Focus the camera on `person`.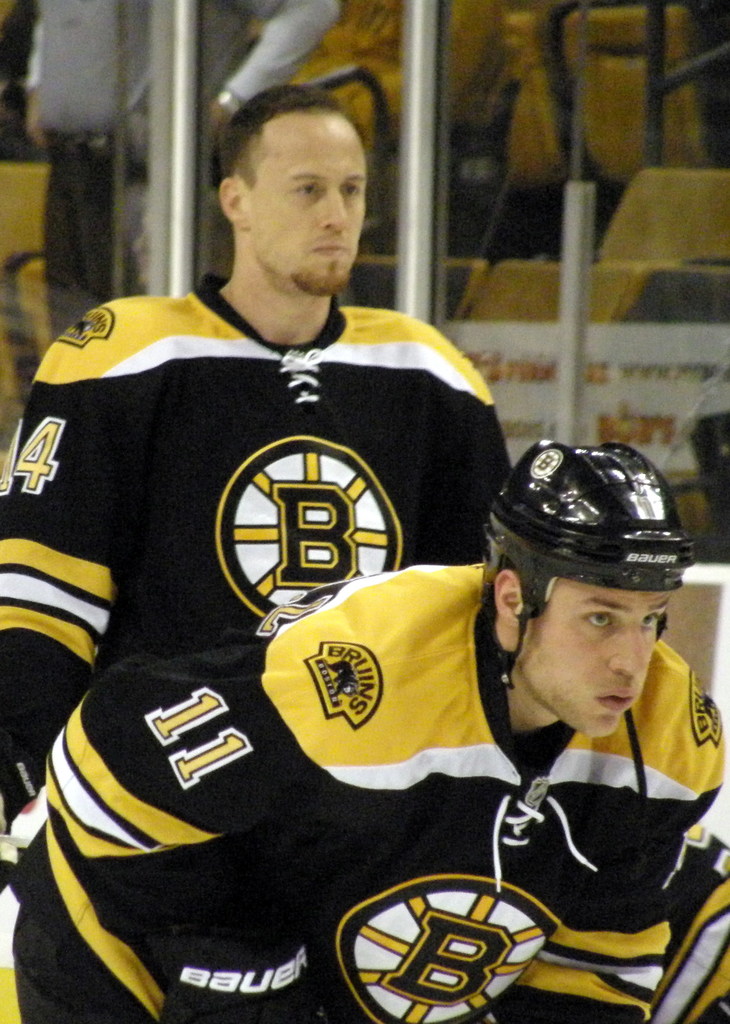
Focus region: detection(1, 83, 523, 850).
